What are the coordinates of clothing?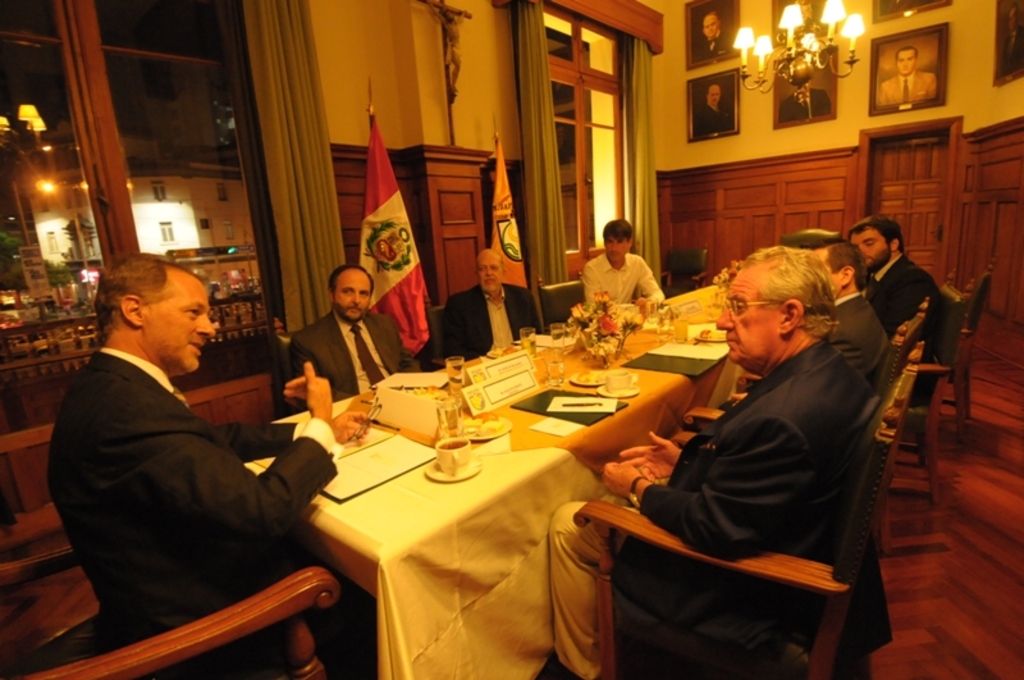
rect(632, 259, 910, 666).
